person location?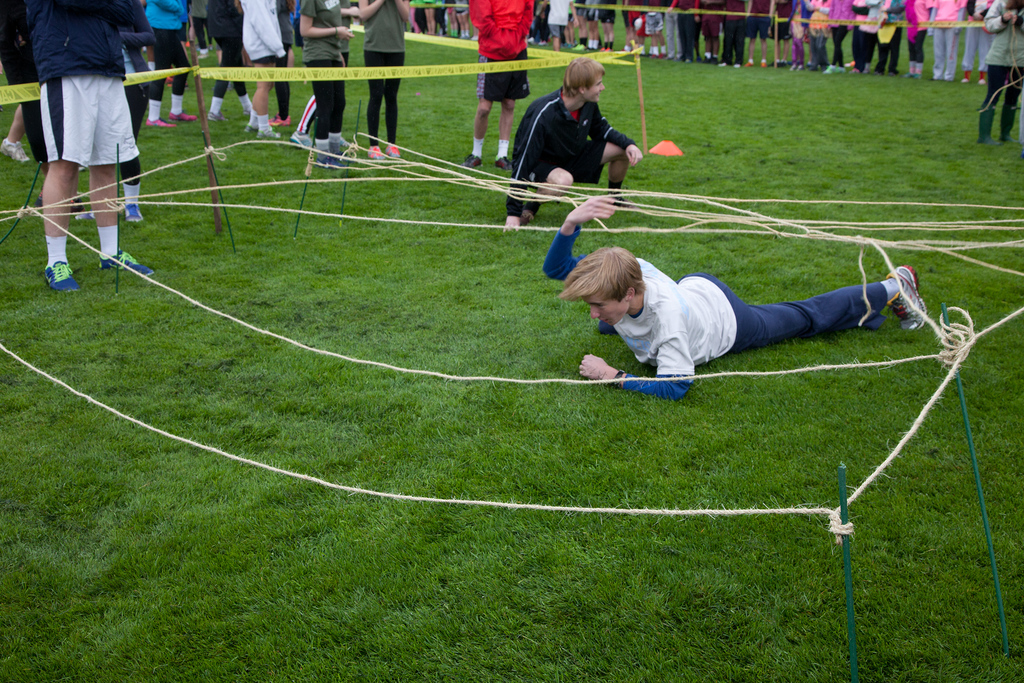
289, 0, 352, 152
